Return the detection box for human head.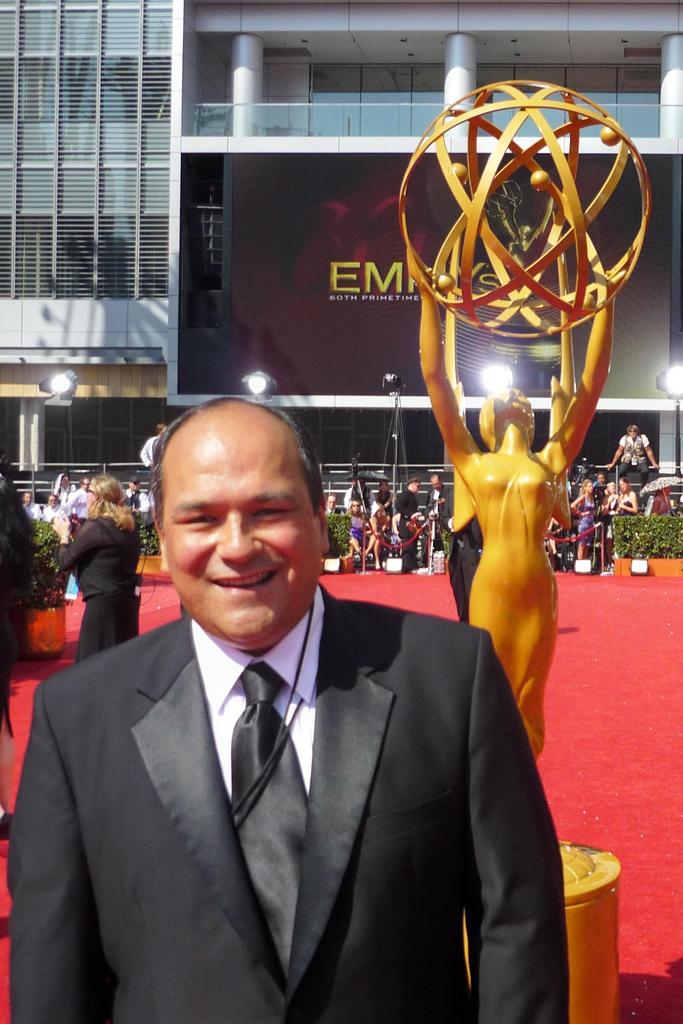
<bbox>81, 477, 125, 520</bbox>.
